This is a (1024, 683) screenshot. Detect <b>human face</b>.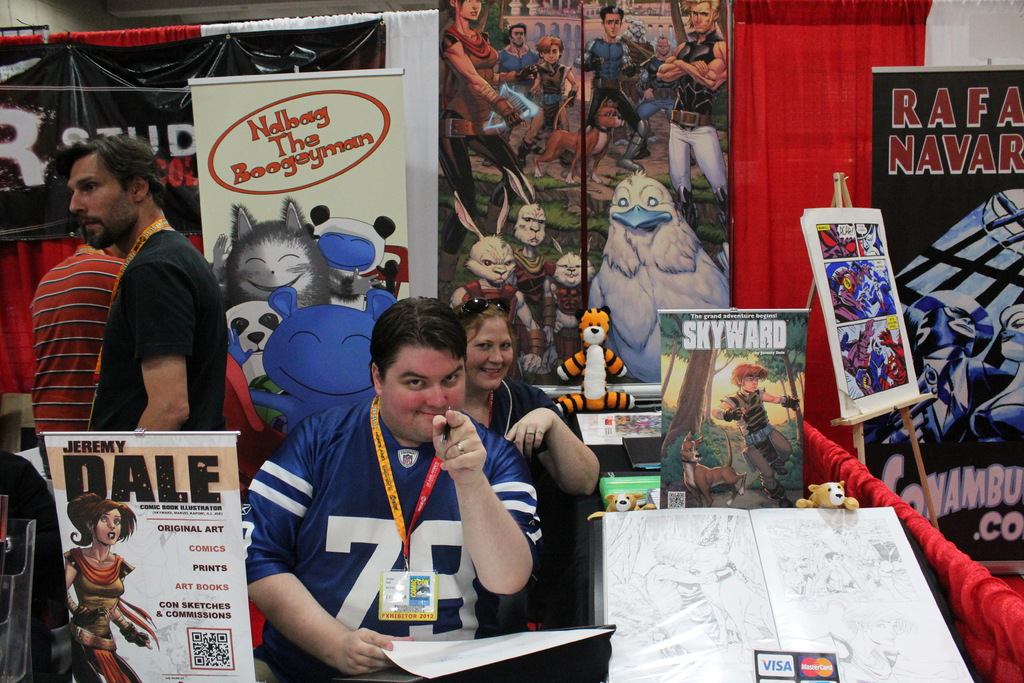
rect(383, 350, 466, 441).
